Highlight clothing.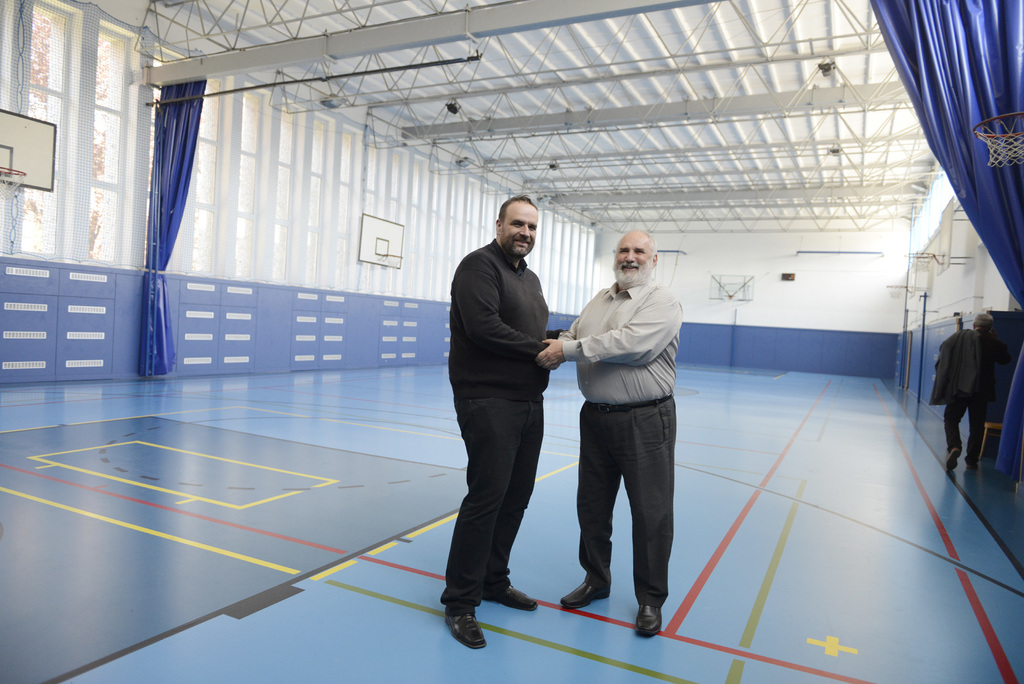
Highlighted region: <region>559, 282, 685, 405</region>.
